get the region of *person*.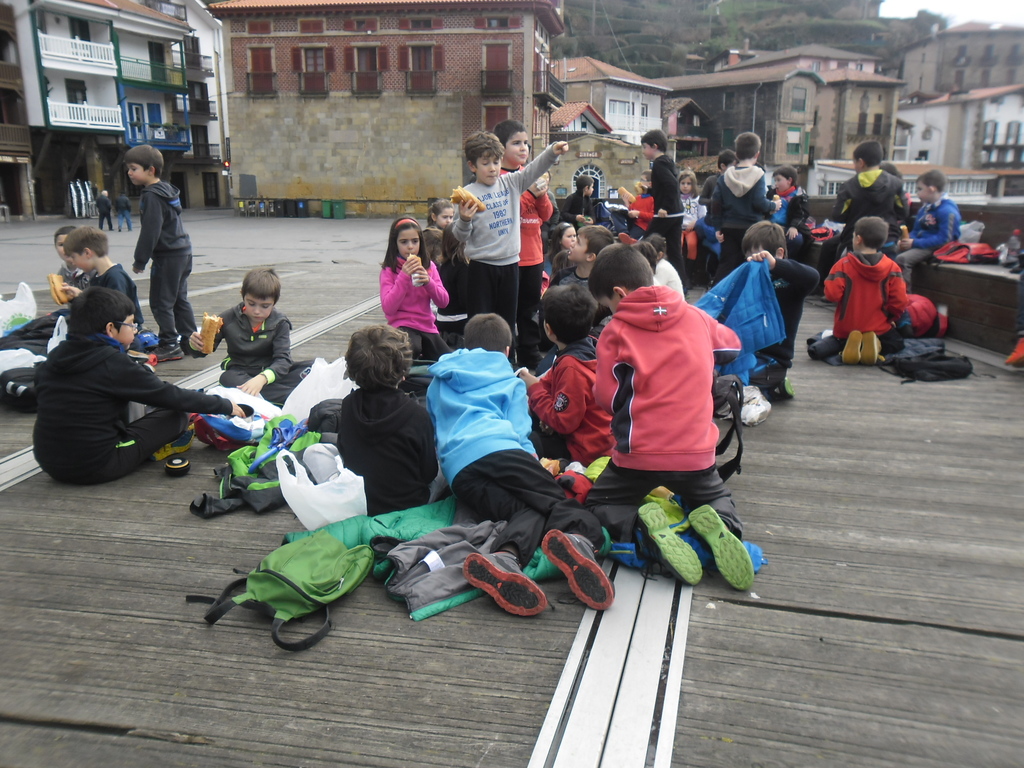
left=426, top=180, right=467, bottom=291.
